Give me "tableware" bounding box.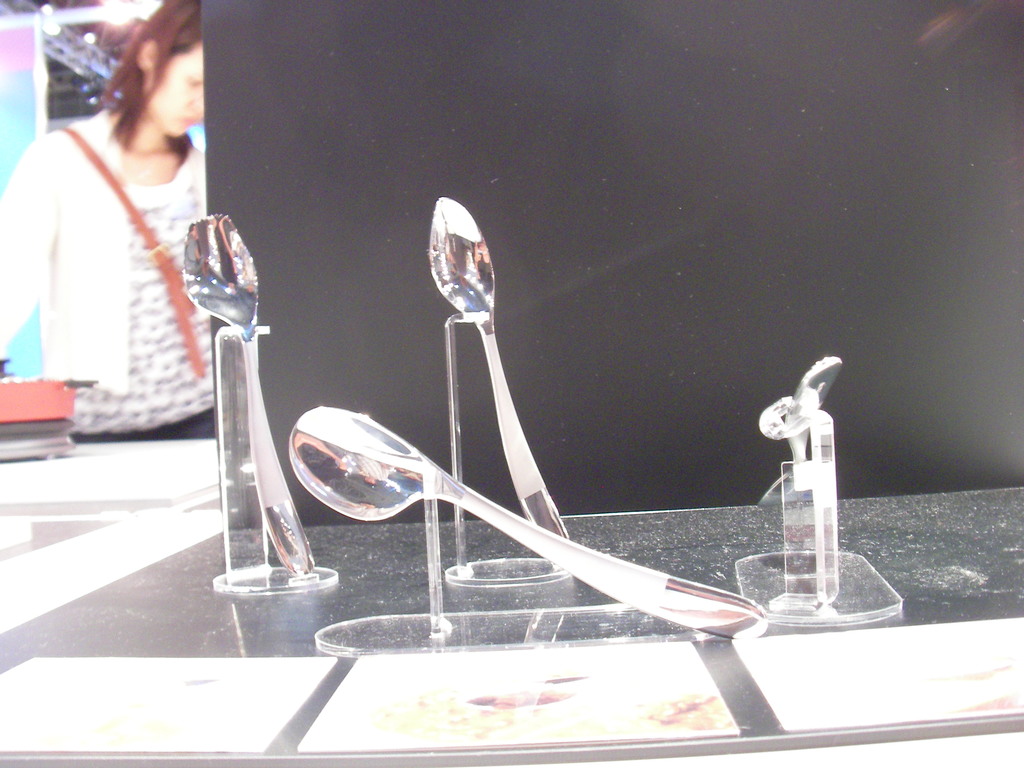
174,209,313,576.
